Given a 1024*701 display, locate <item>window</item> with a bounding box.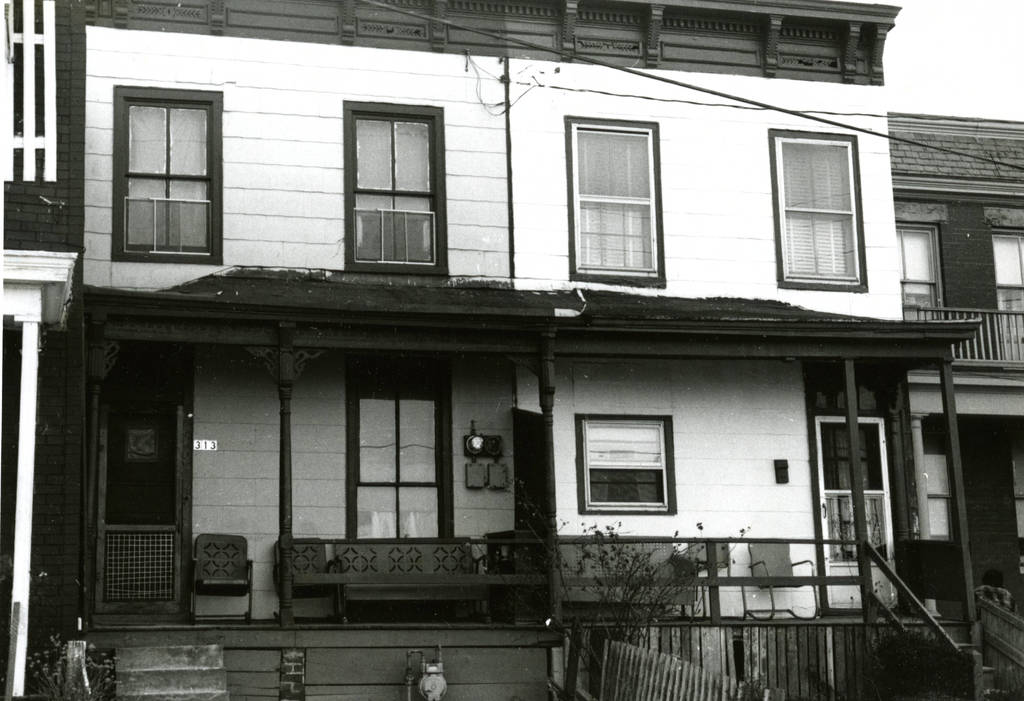
Located: rect(771, 120, 872, 294).
